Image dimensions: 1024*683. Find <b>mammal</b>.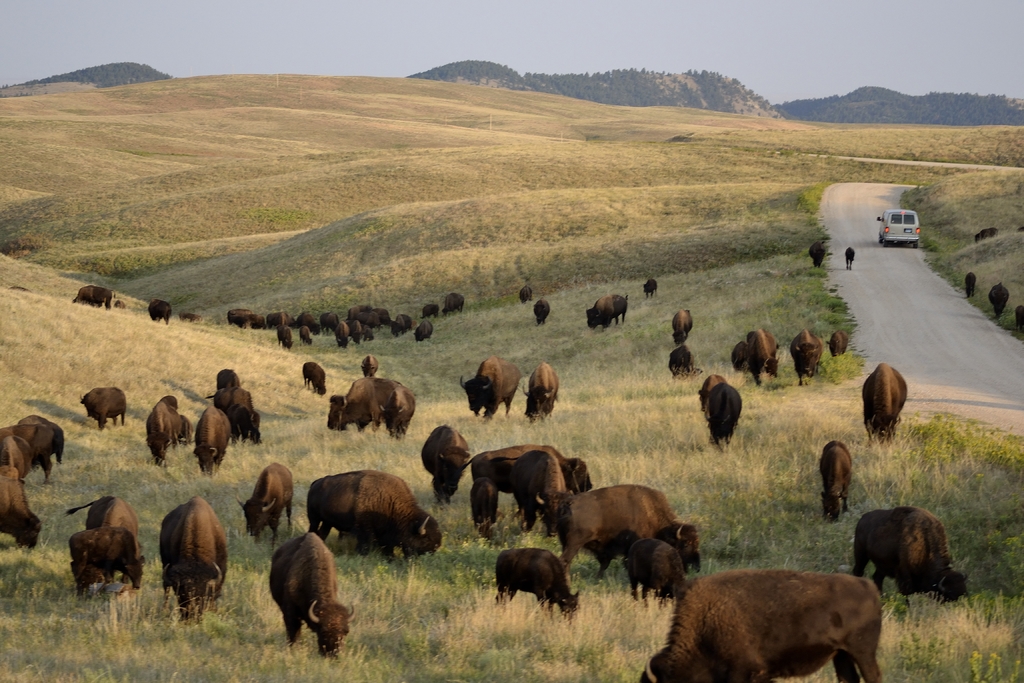
region(804, 240, 826, 267).
